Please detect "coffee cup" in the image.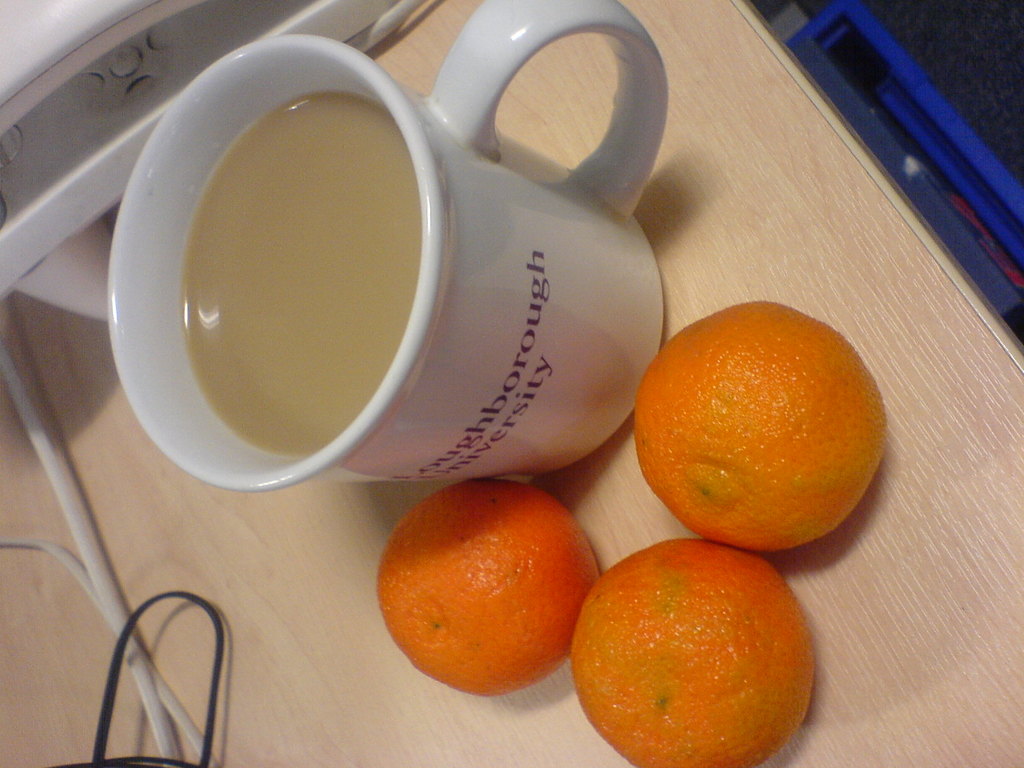
(left=107, top=0, right=674, bottom=490).
